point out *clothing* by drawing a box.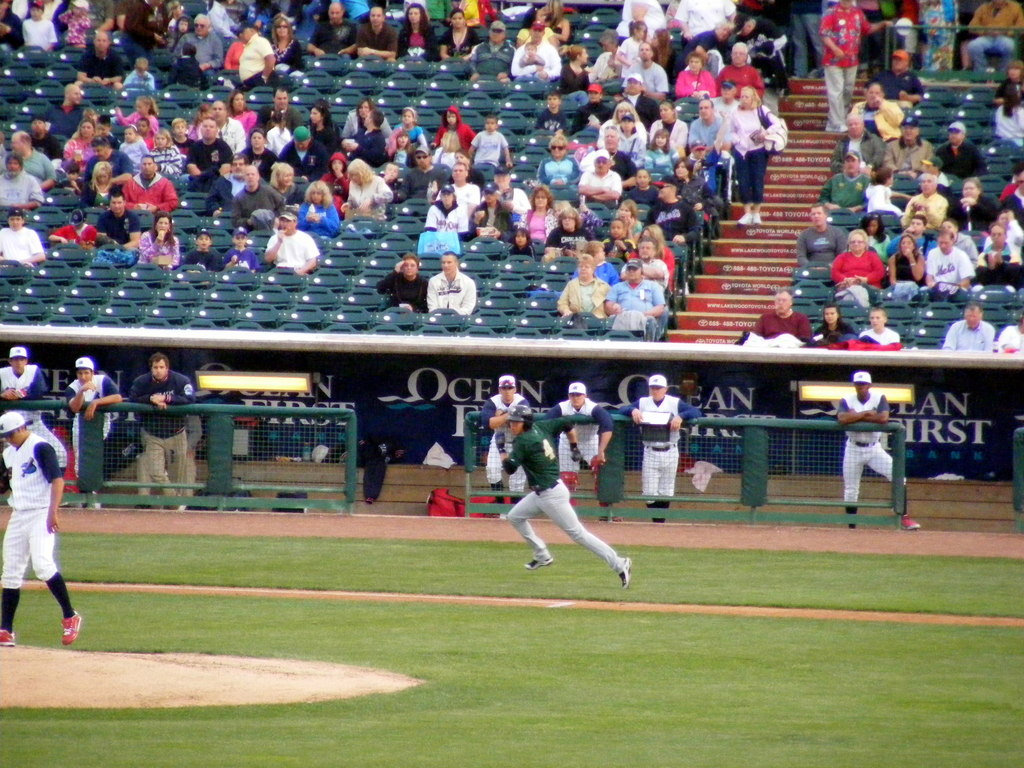
<bbox>537, 155, 574, 191</bbox>.
